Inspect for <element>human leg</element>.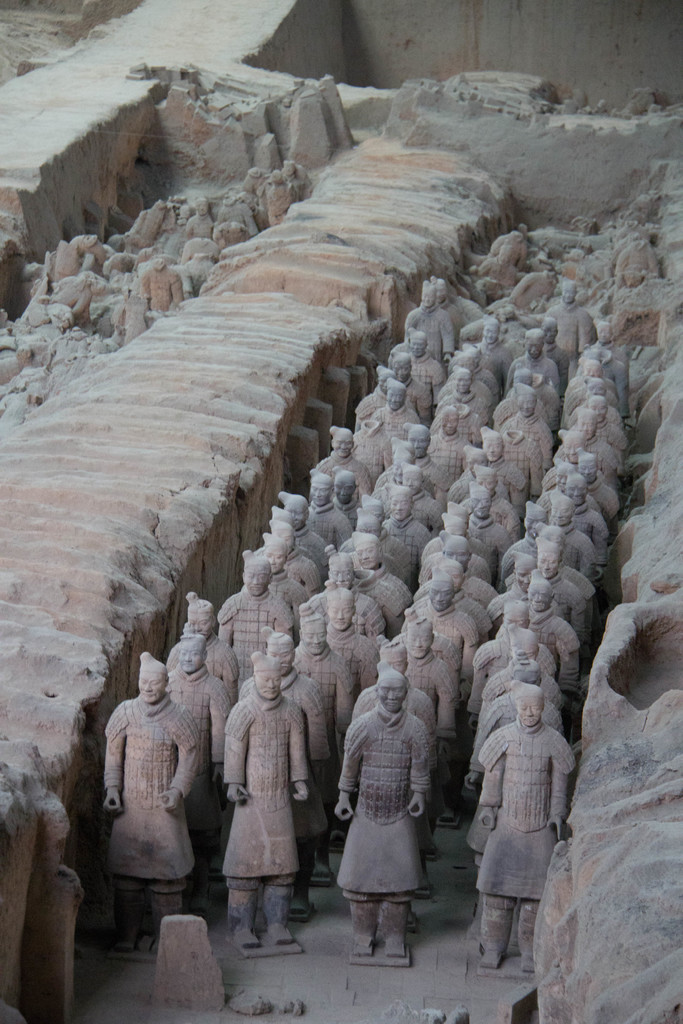
Inspection: <box>148,816,186,950</box>.
